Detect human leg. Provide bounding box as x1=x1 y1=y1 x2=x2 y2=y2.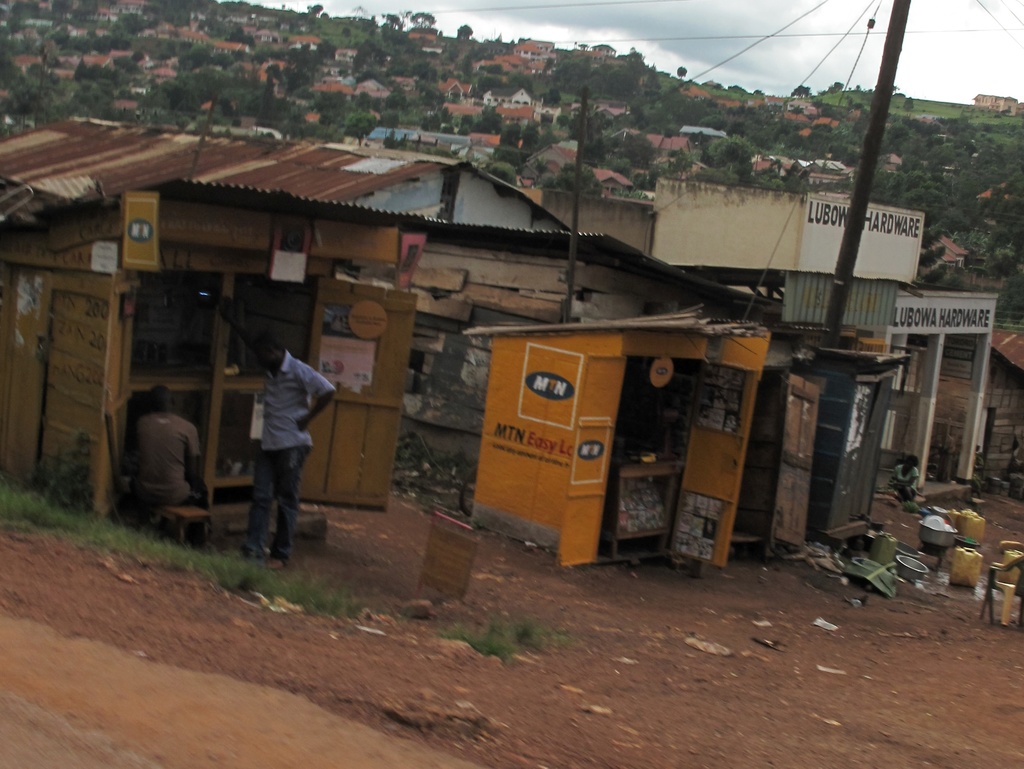
x1=273 y1=443 x2=312 y2=563.
